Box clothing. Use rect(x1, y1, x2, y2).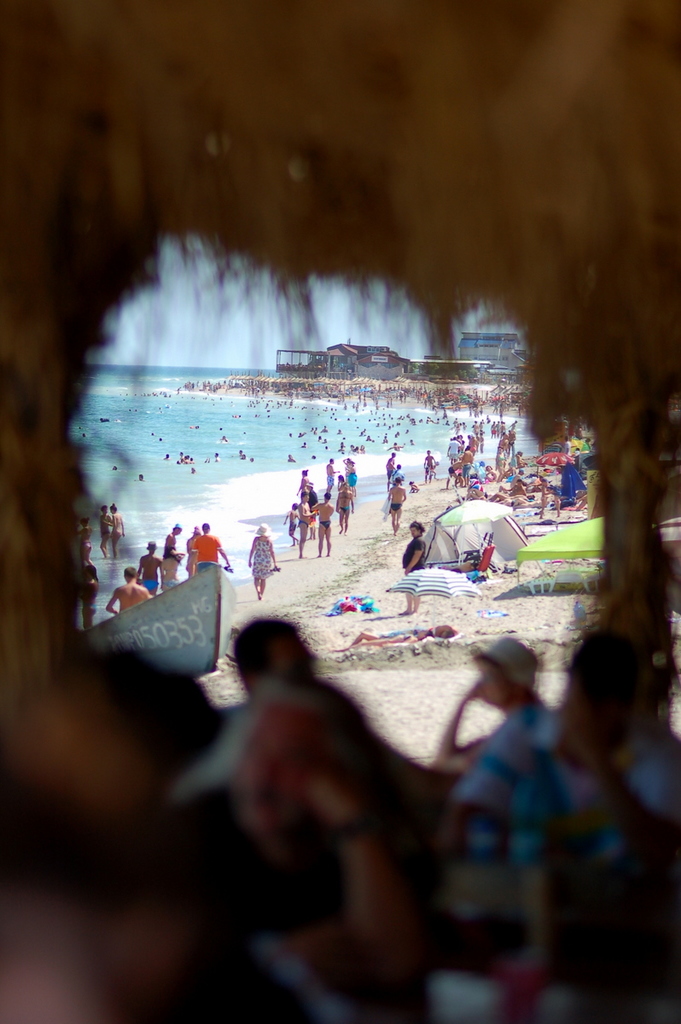
rect(457, 691, 563, 869).
